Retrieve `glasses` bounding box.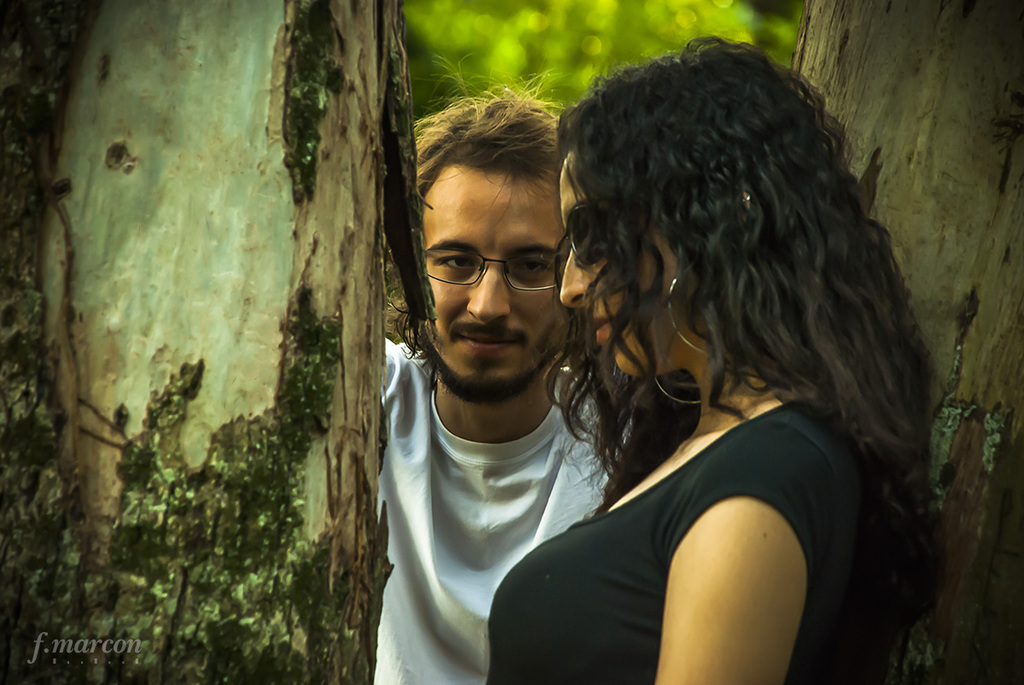
Bounding box: left=414, top=240, right=567, bottom=290.
